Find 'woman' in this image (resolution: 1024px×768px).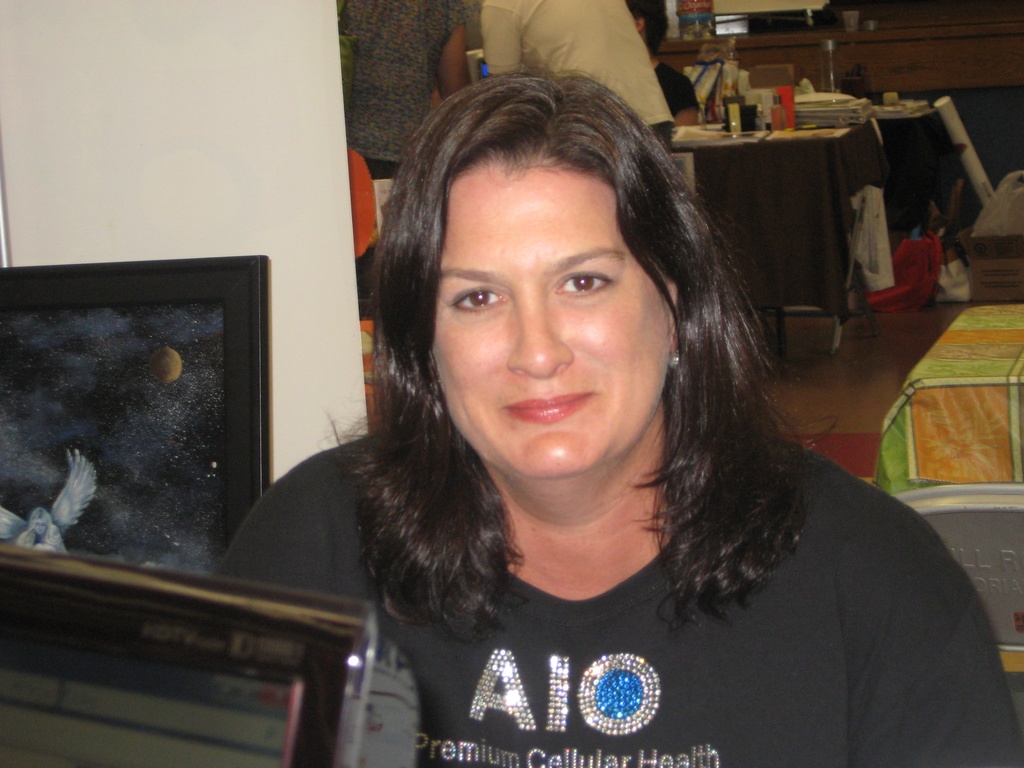
[234,48,943,765].
